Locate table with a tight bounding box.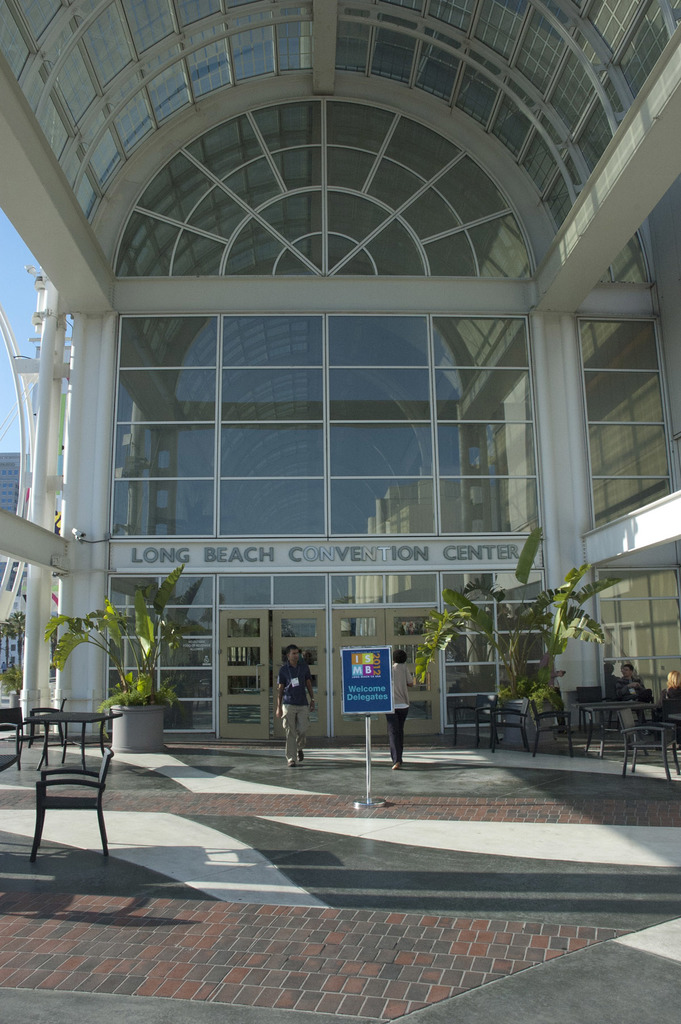
bbox=(28, 712, 122, 774).
